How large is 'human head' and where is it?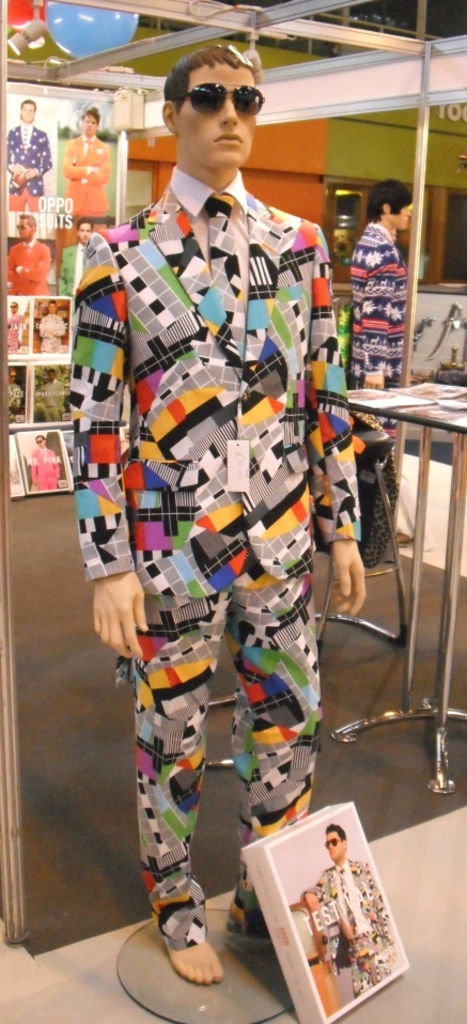
Bounding box: {"x1": 33, "y1": 435, "x2": 49, "y2": 448}.
